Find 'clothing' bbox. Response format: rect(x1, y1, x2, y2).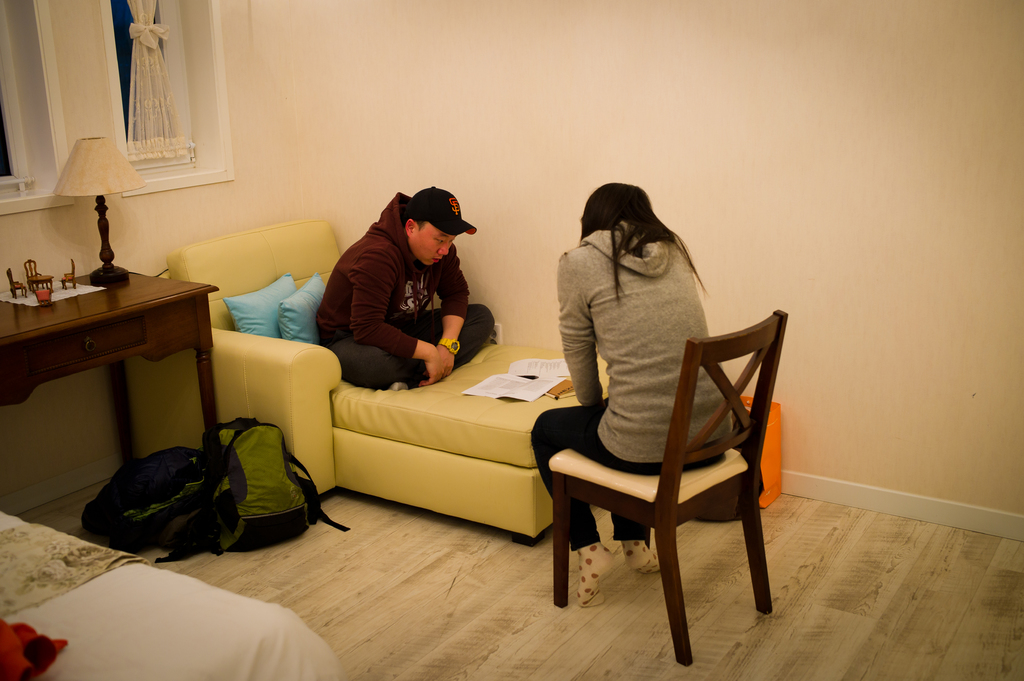
rect(525, 220, 737, 553).
